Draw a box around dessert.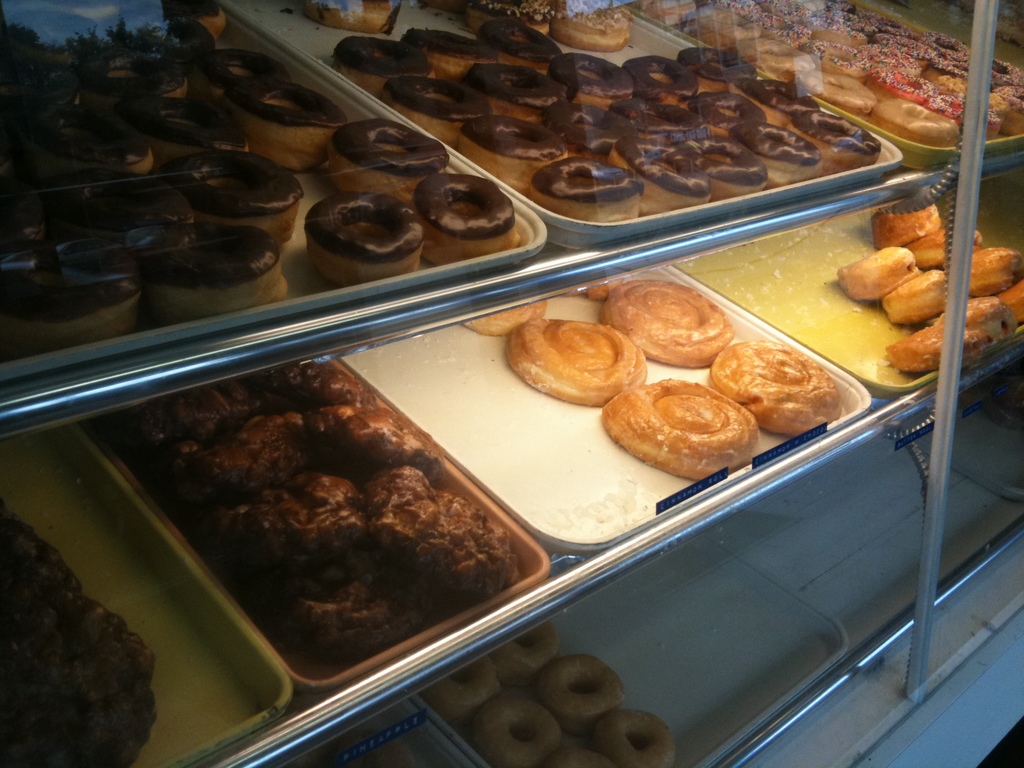
56/177/158/243.
